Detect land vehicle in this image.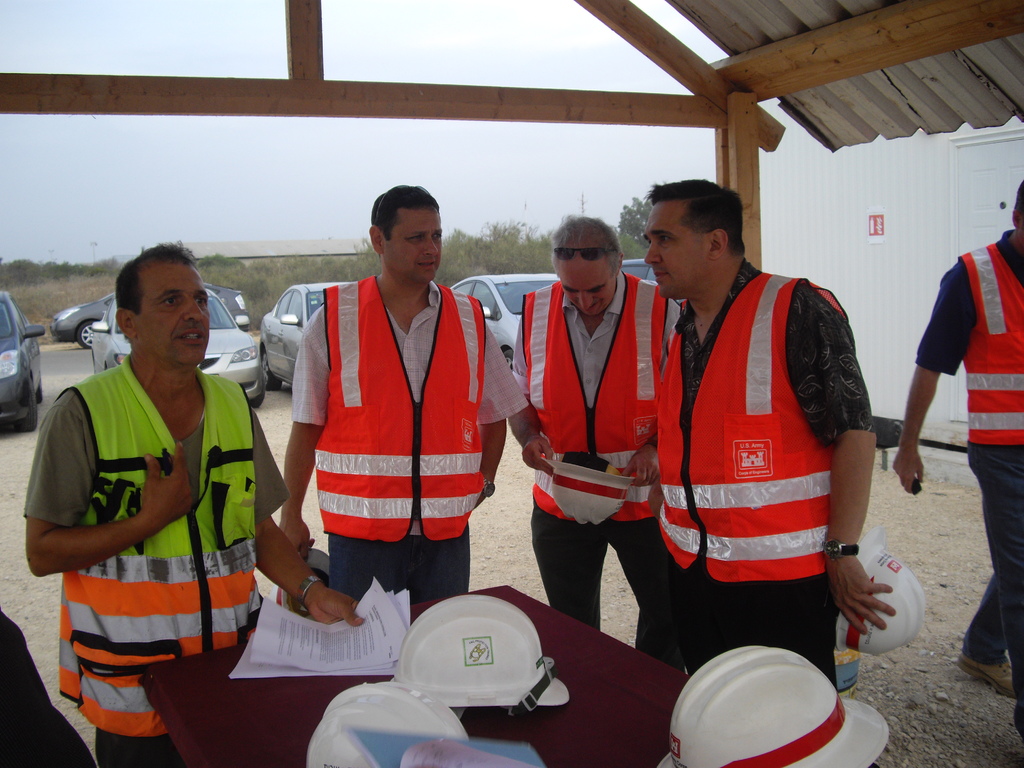
Detection: crop(619, 257, 657, 283).
